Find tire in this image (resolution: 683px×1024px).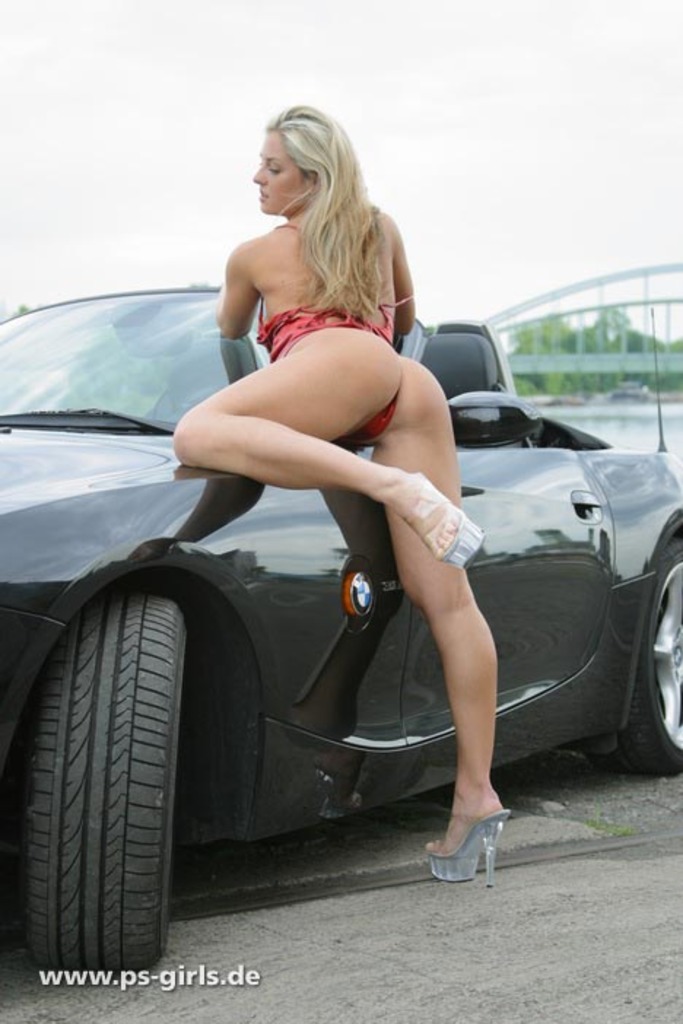
box=[591, 537, 682, 779].
